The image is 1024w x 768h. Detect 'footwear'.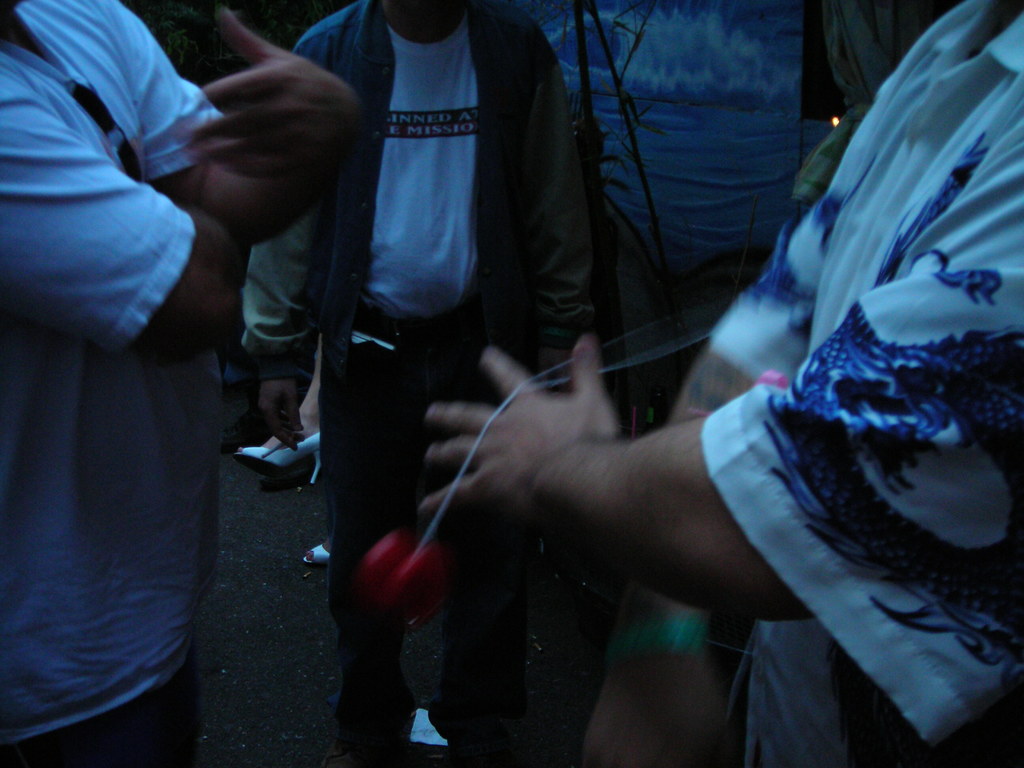
Detection: x1=228, y1=417, x2=304, y2=498.
